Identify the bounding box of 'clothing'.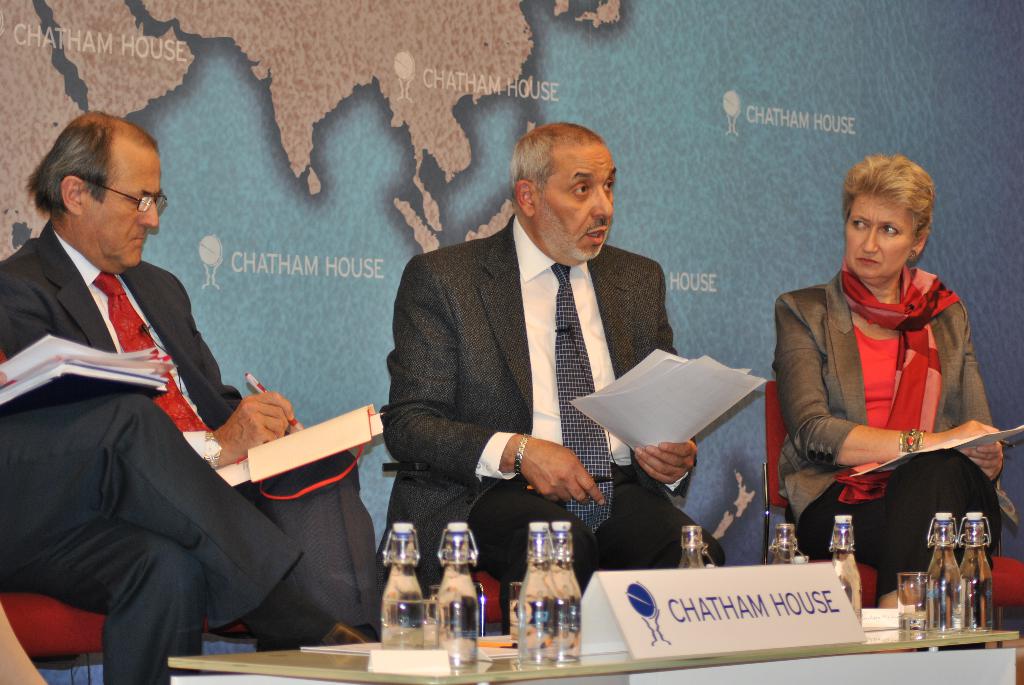
(0,226,306,684).
